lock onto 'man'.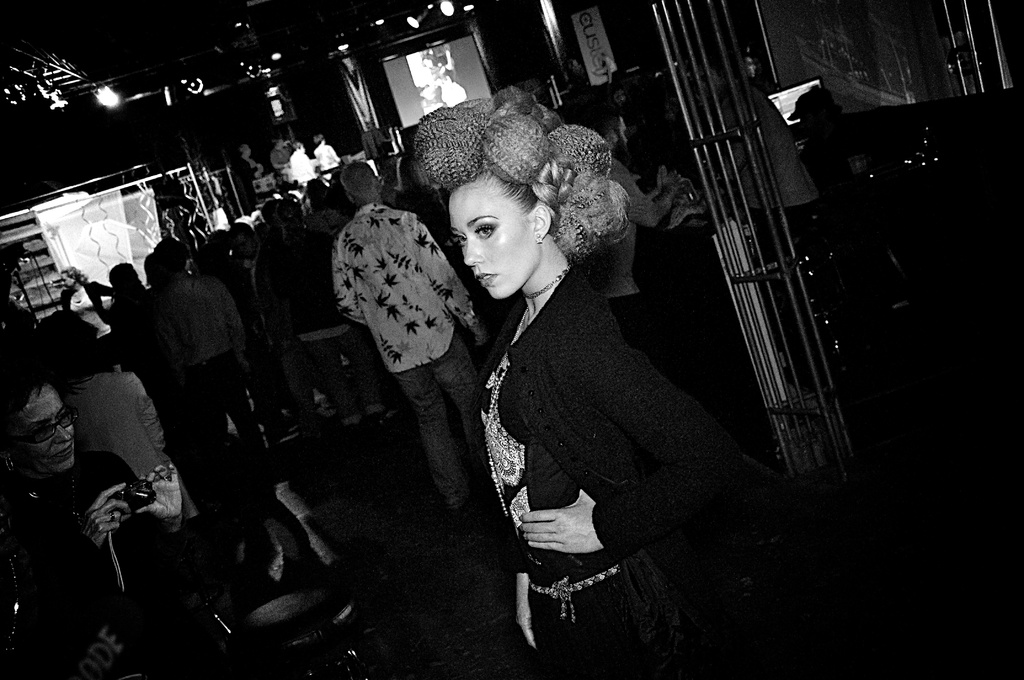
Locked: pyautogui.locateOnScreen(288, 139, 319, 182).
